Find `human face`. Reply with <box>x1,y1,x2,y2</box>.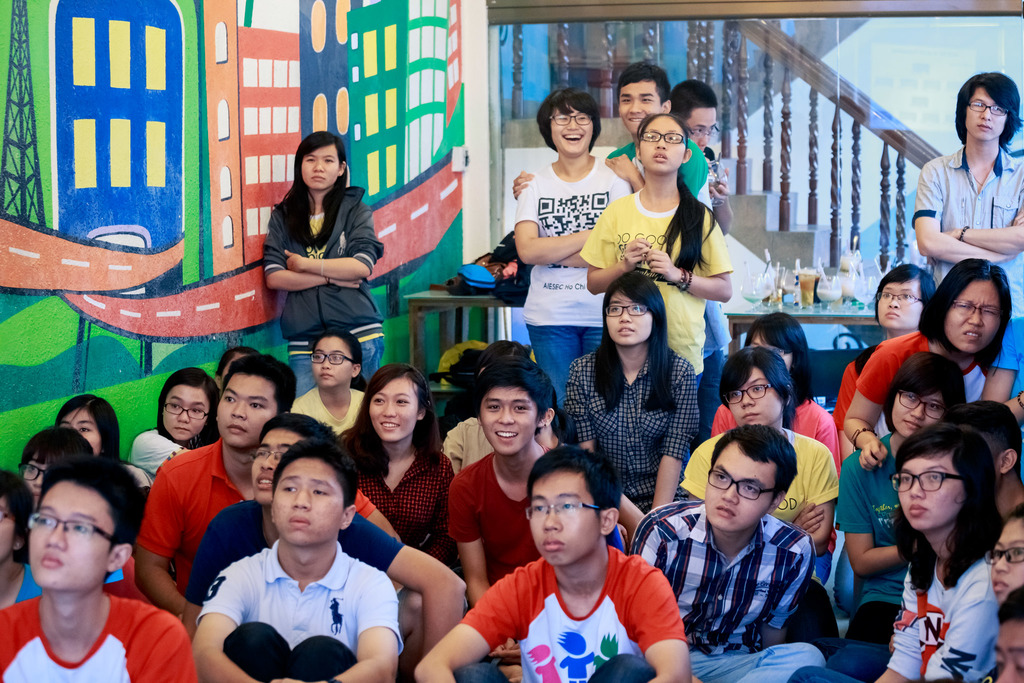
<box>307,334,349,387</box>.
